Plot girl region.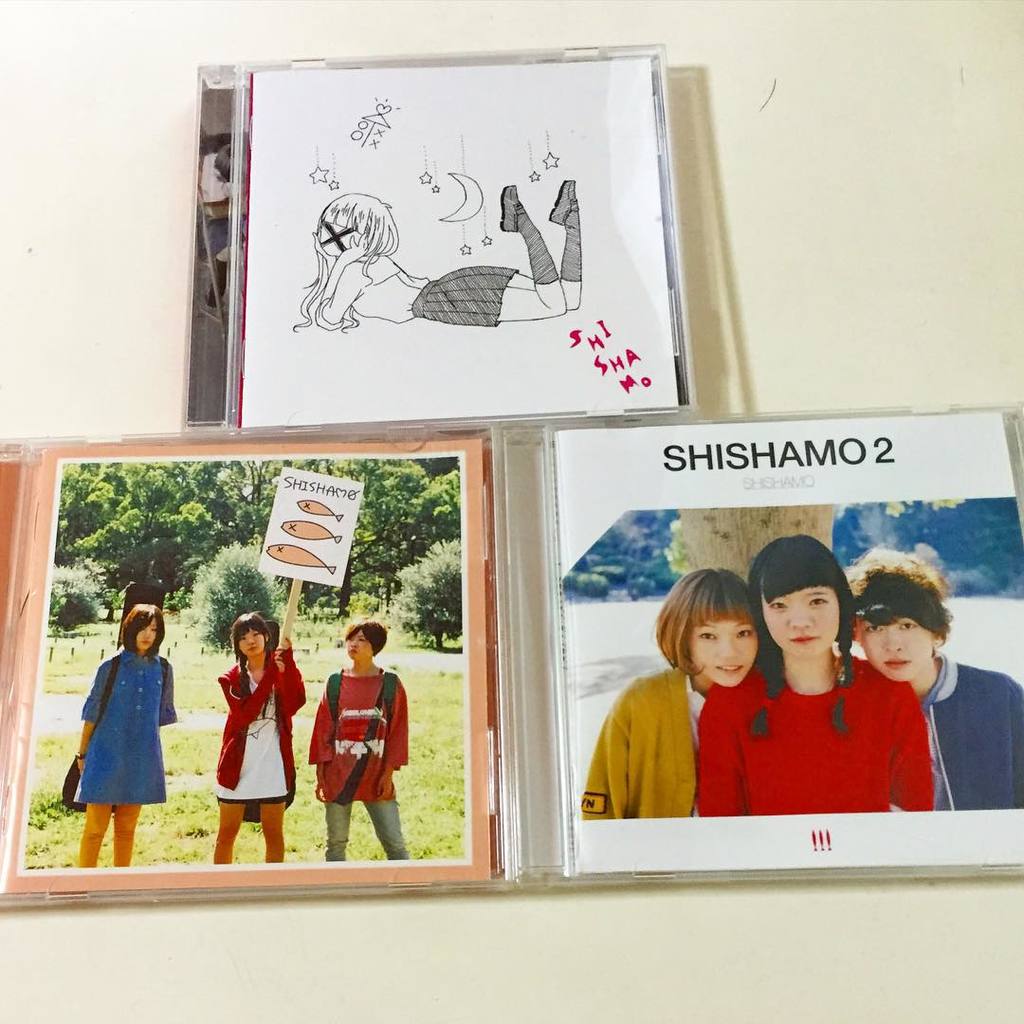
Plotted at (852,545,1023,810).
